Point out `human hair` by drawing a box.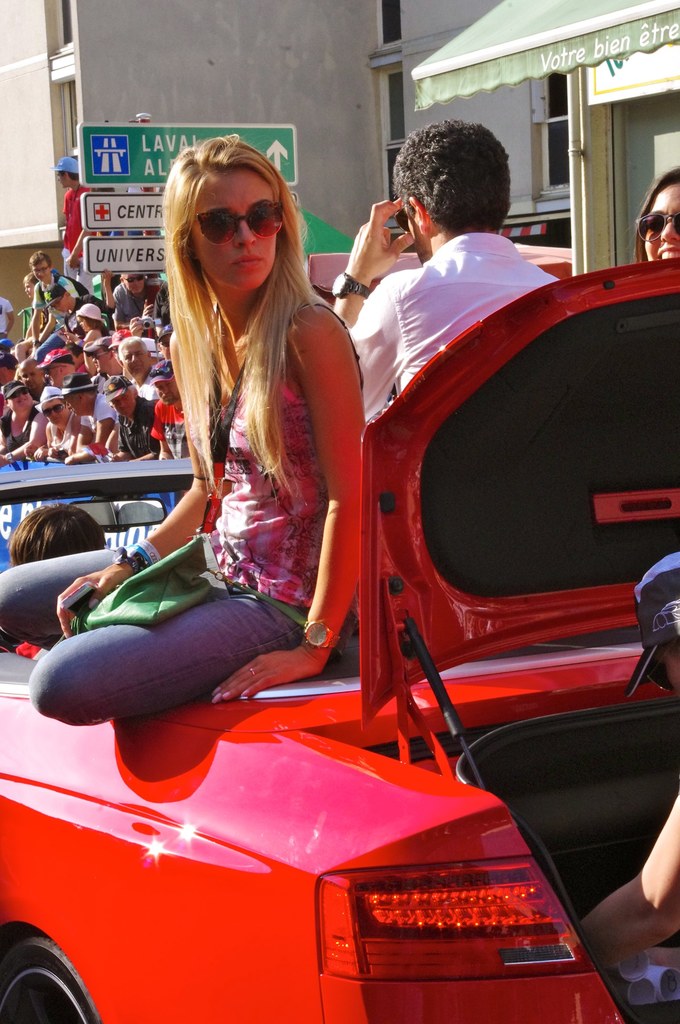
<box>635,161,679,259</box>.
